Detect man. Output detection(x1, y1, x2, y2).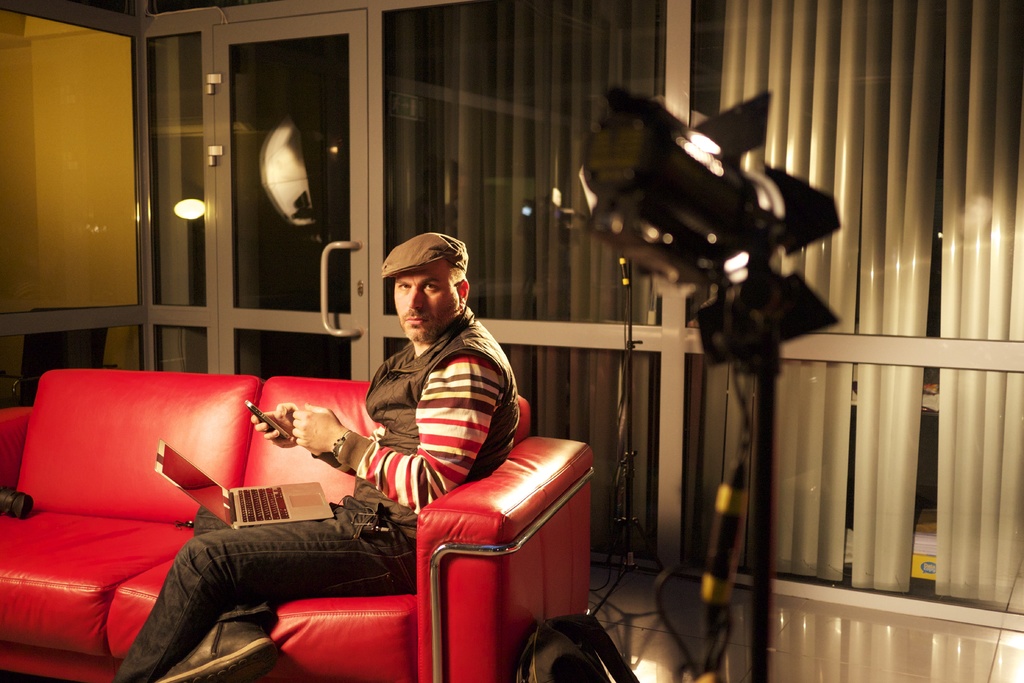
detection(191, 236, 533, 634).
